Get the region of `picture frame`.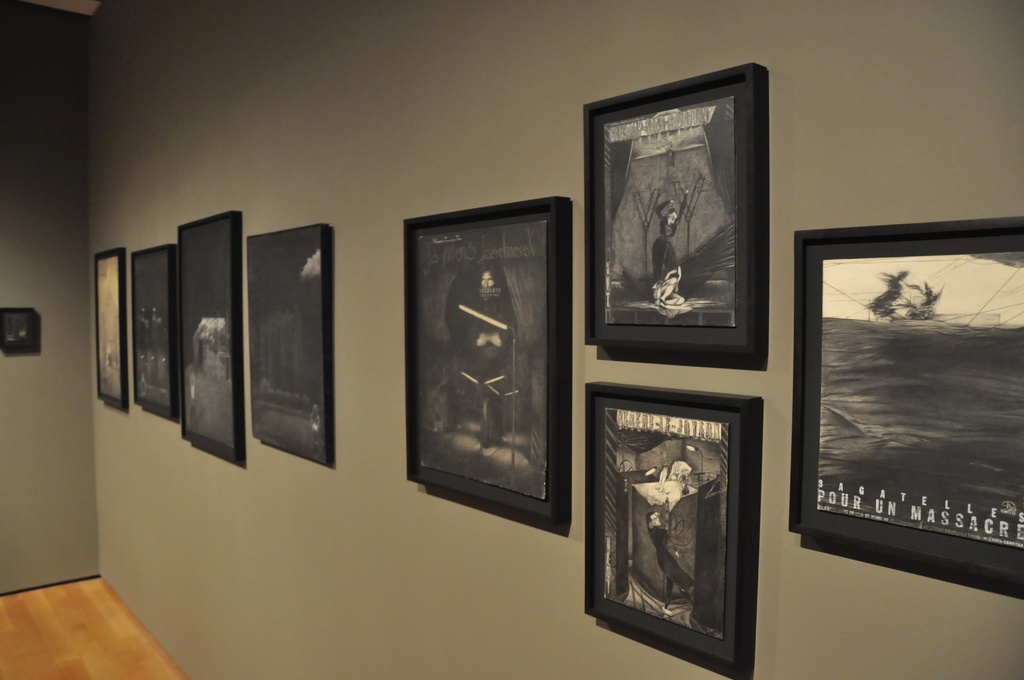
Rect(132, 244, 175, 425).
